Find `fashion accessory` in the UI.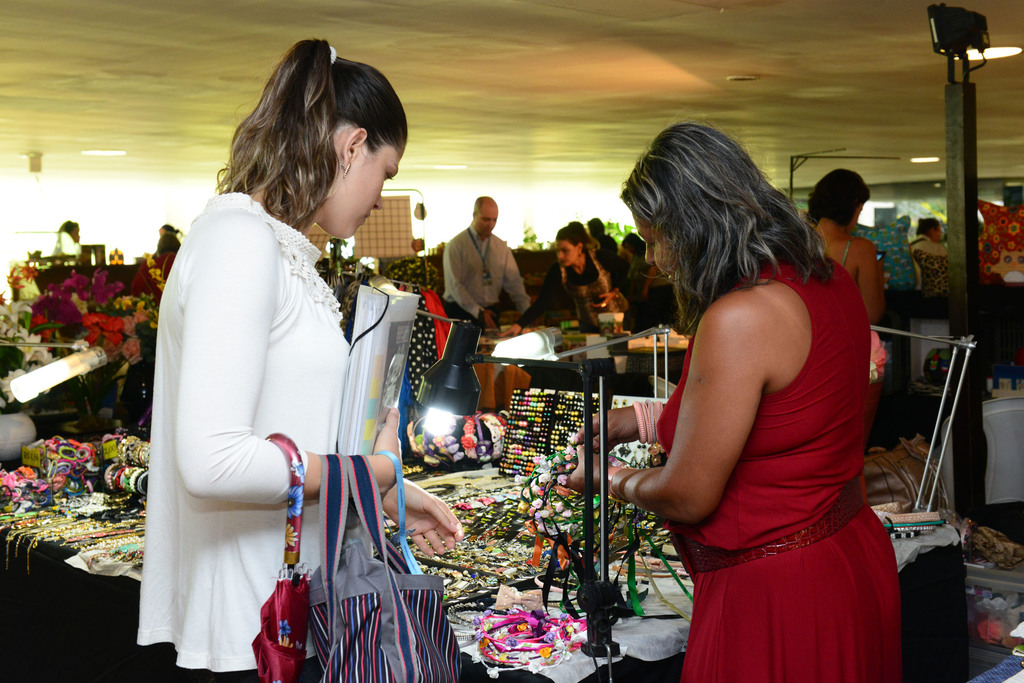
UI element at BBox(605, 284, 622, 301).
